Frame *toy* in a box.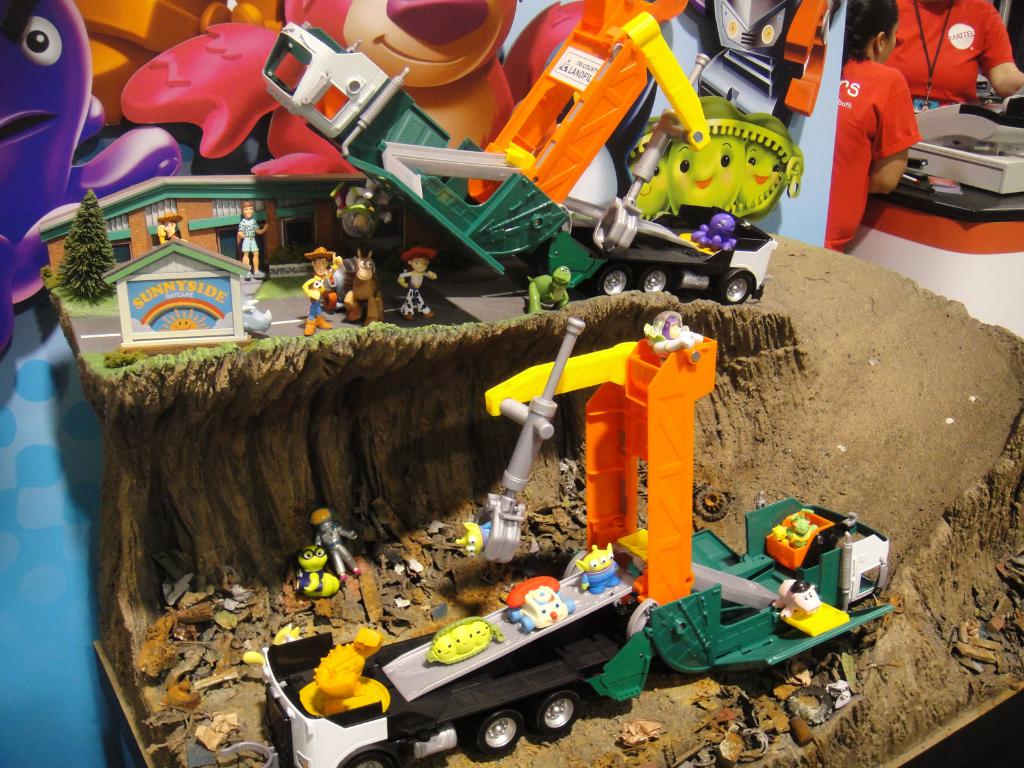
left=301, top=247, right=345, bottom=332.
